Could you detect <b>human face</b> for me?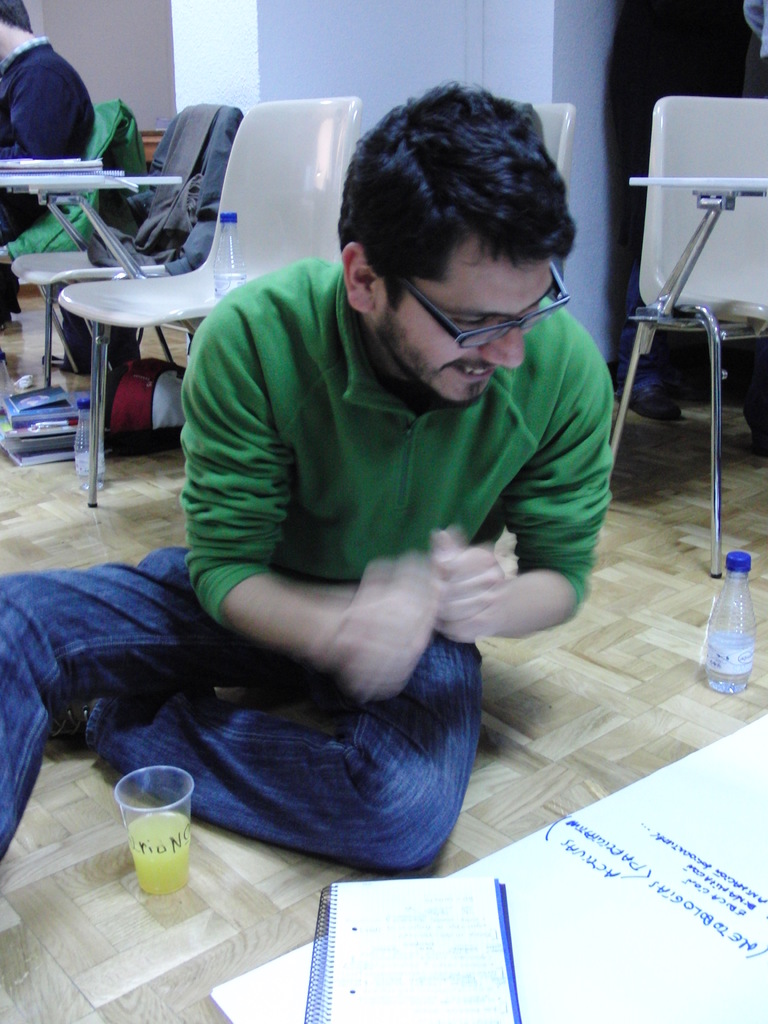
Detection result: x1=381 y1=235 x2=553 y2=410.
